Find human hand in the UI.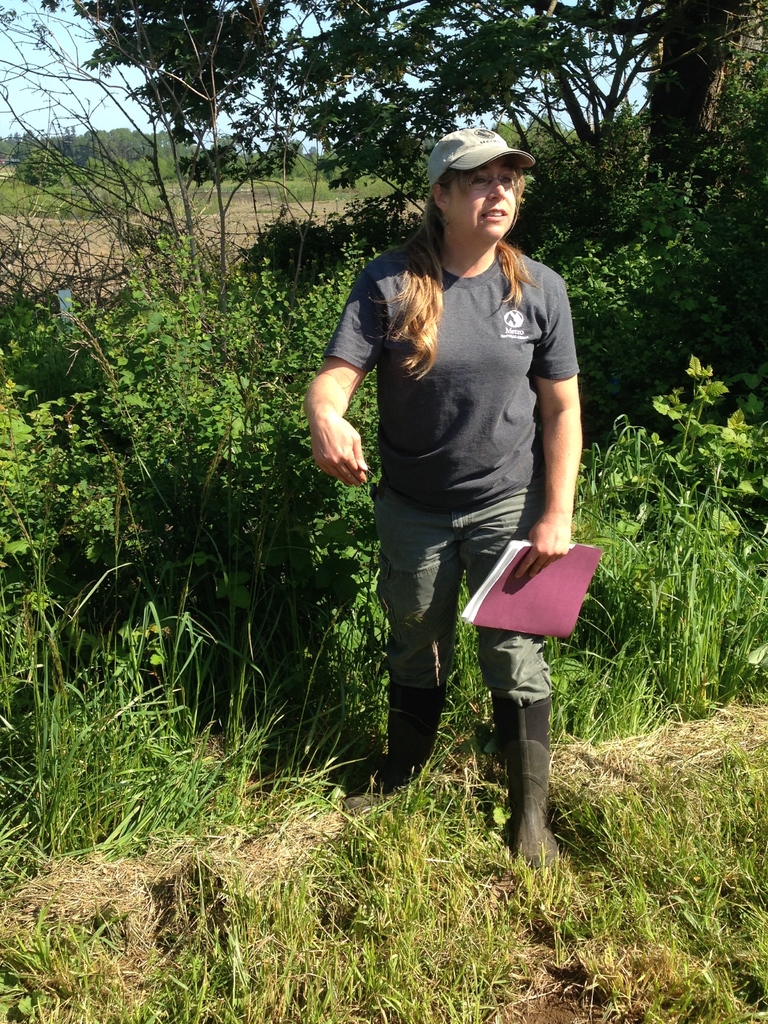
UI element at crop(515, 511, 570, 582).
